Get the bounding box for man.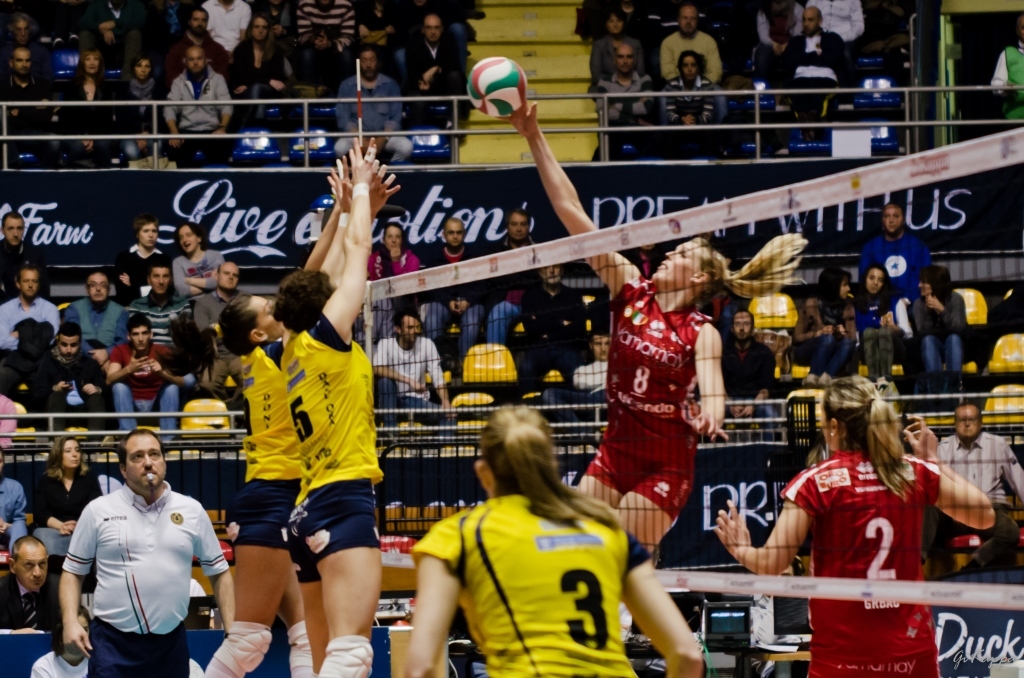
[662, 3, 723, 80].
